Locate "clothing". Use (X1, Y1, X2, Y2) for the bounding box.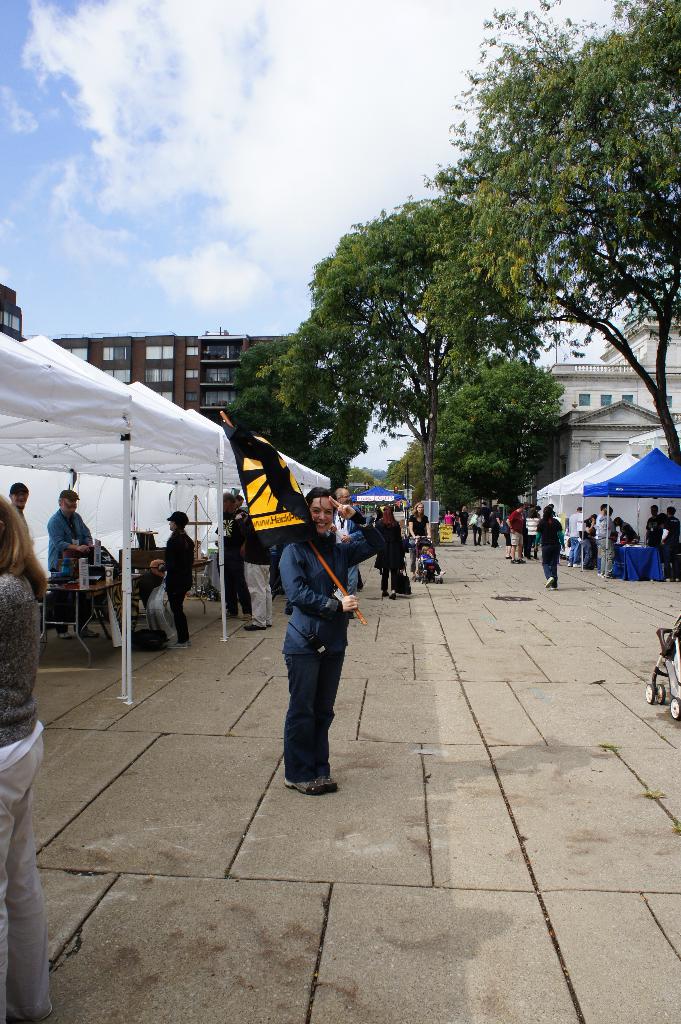
(407, 508, 429, 571).
